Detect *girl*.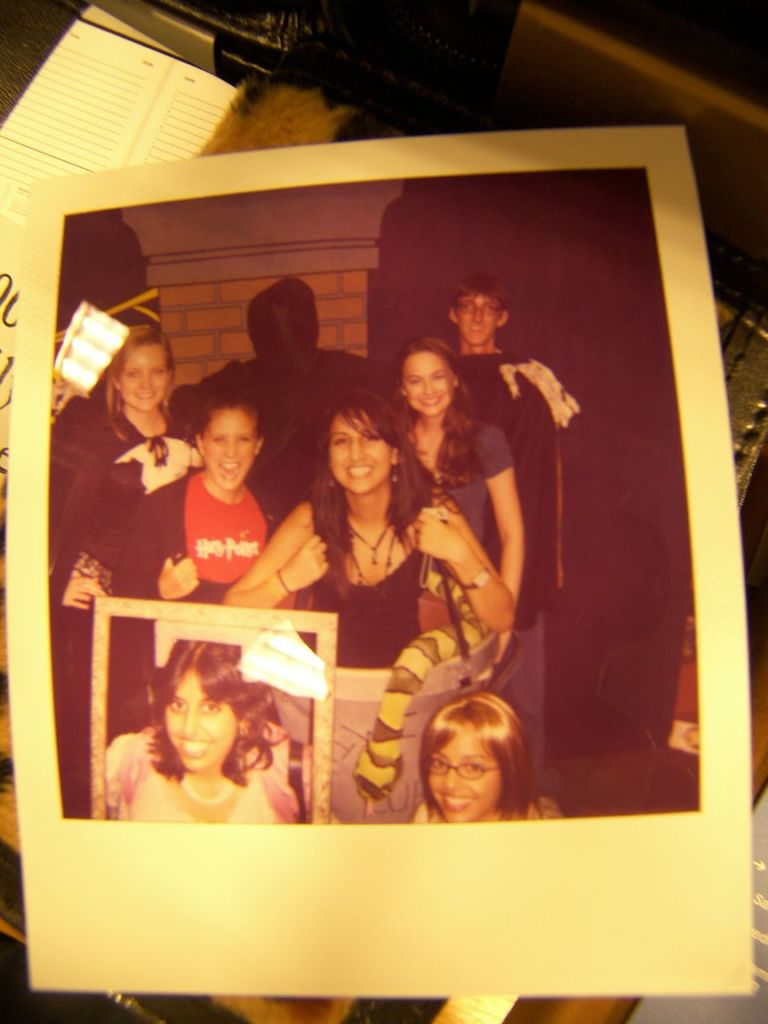
Detected at select_region(49, 326, 204, 573).
